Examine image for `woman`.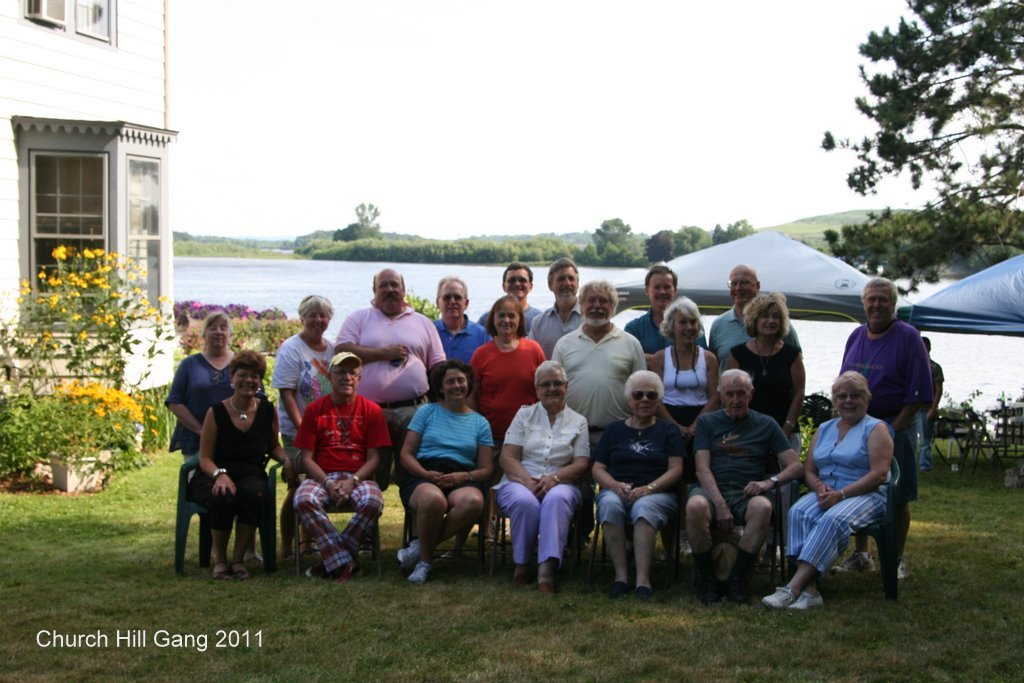
Examination result: 642/296/718/555.
